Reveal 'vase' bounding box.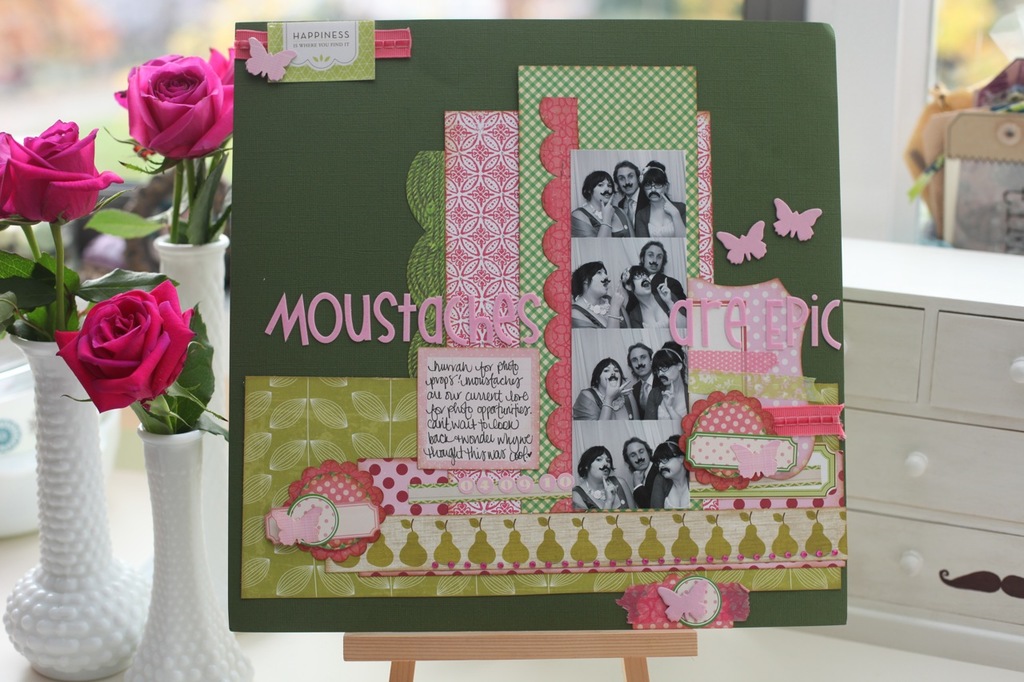
Revealed: 0,329,146,681.
